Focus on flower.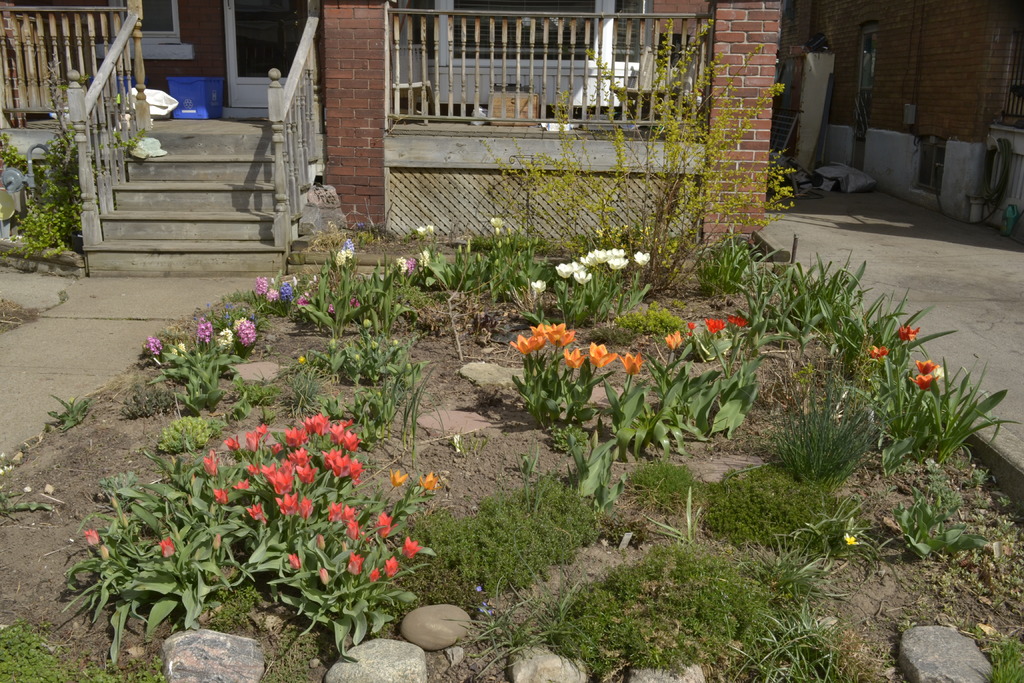
Focused at 83,529,98,550.
